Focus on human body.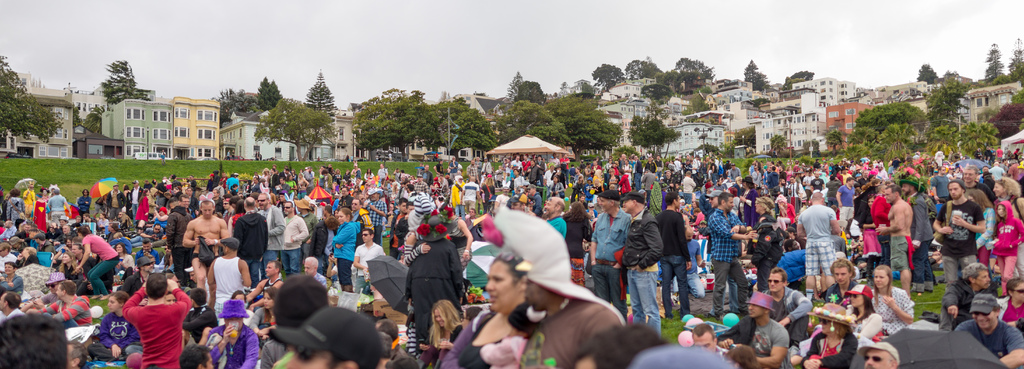
Focused at box(724, 163, 739, 181).
